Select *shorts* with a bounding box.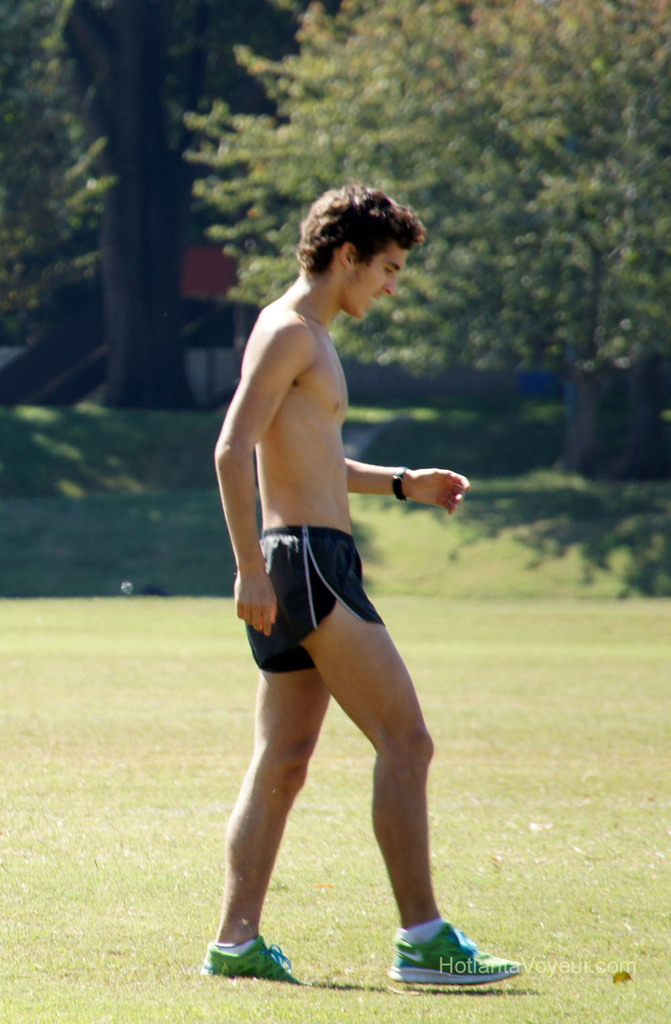
[x1=235, y1=538, x2=409, y2=660].
